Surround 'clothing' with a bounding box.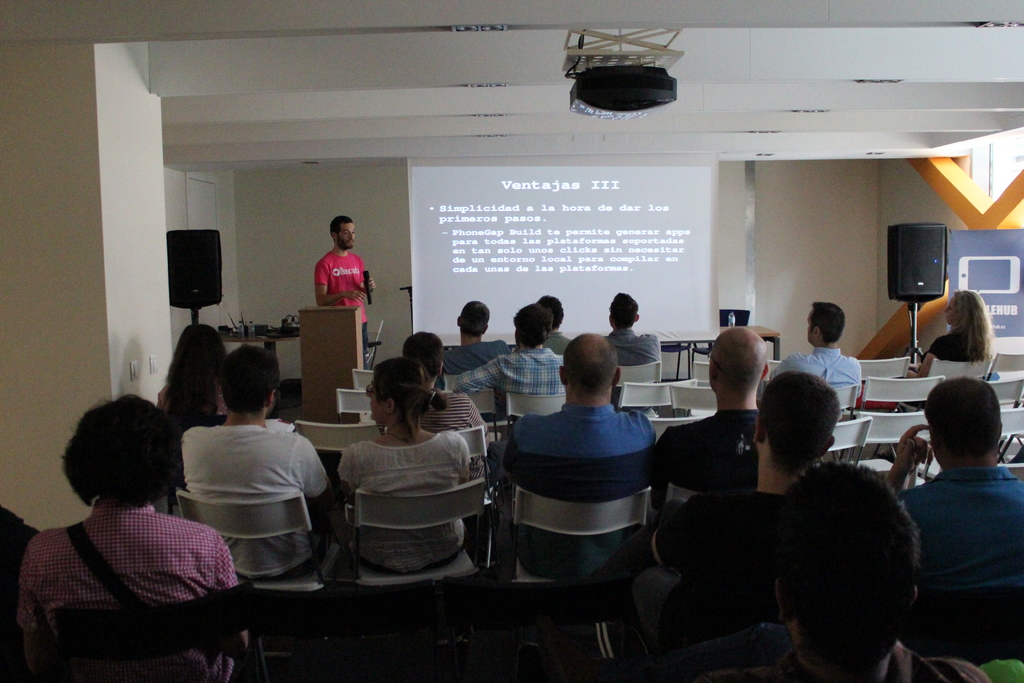
bbox=(339, 434, 476, 572).
